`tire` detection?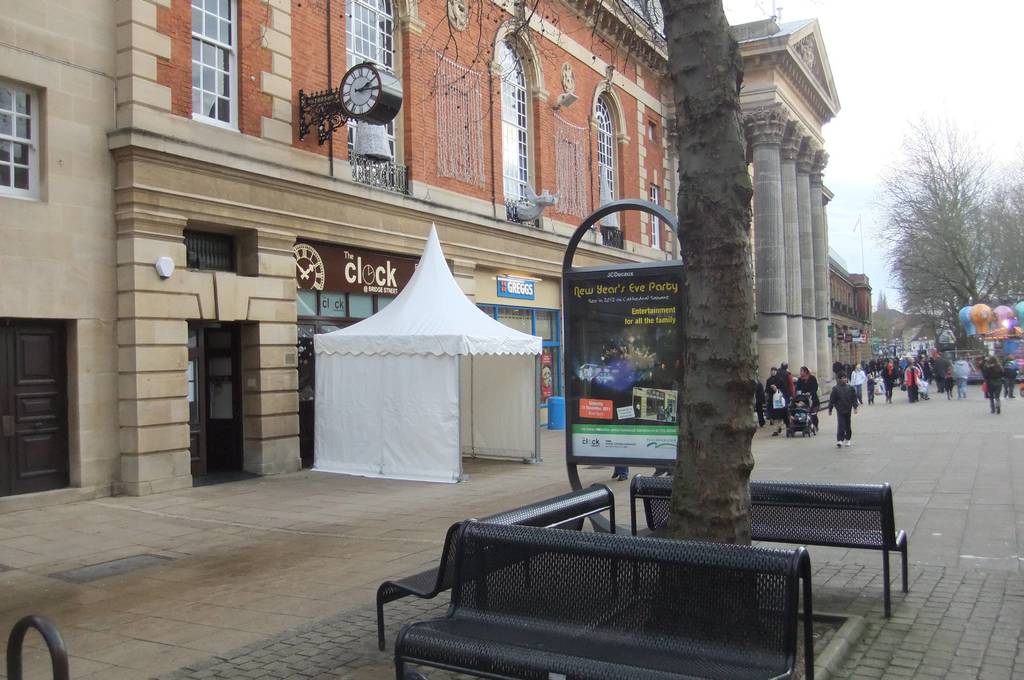
x1=813 y1=426 x2=817 y2=432
